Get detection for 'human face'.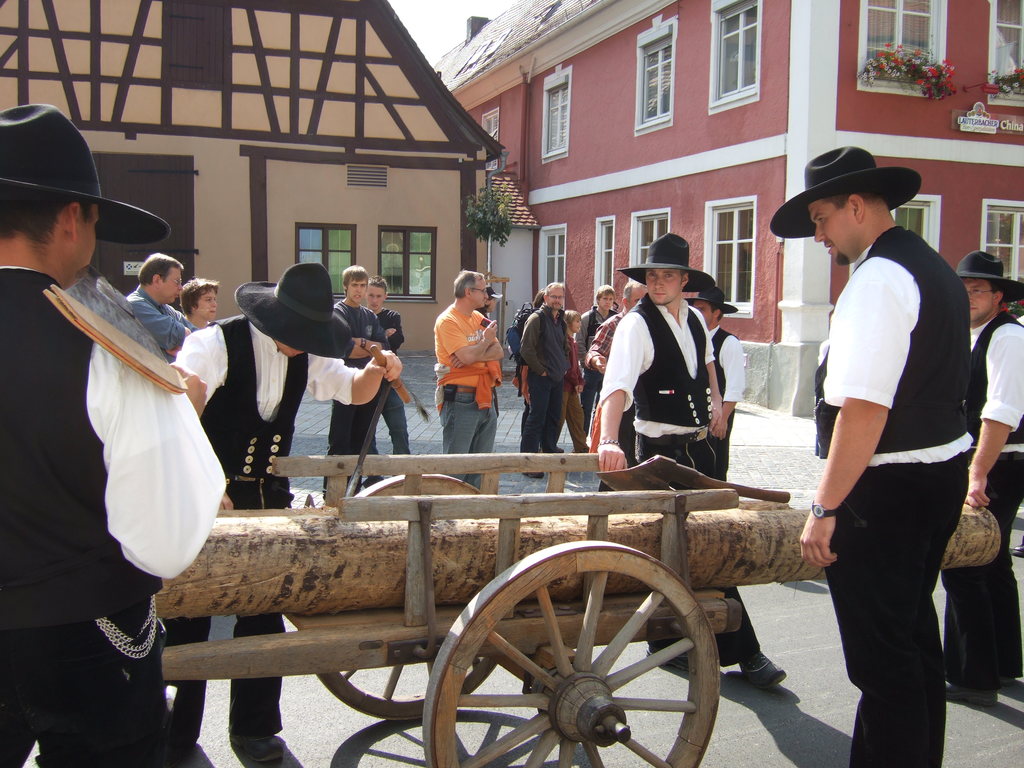
Detection: BBox(812, 202, 854, 262).
